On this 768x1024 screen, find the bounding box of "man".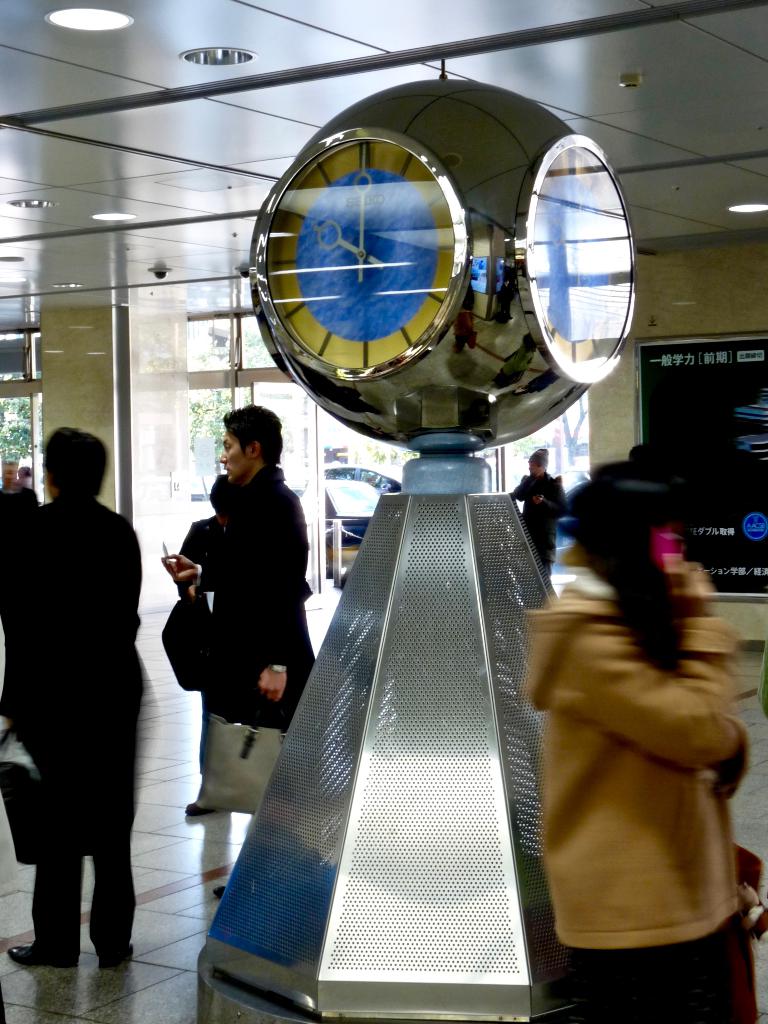
Bounding box: (0,428,143,968).
